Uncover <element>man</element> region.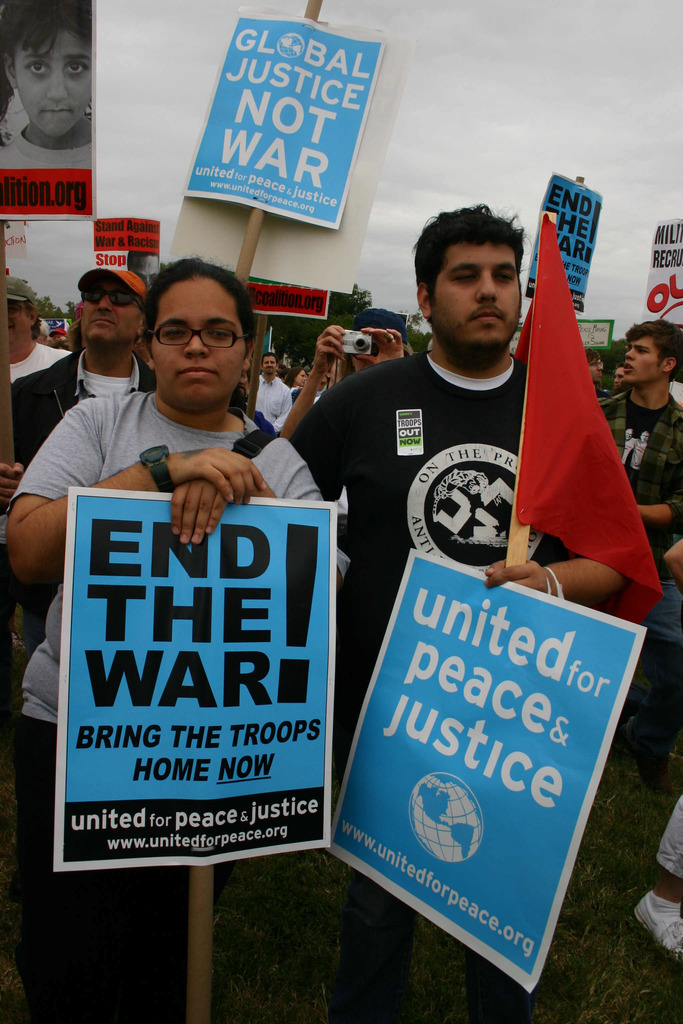
Uncovered: bbox=(251, 352, 296, 436).
